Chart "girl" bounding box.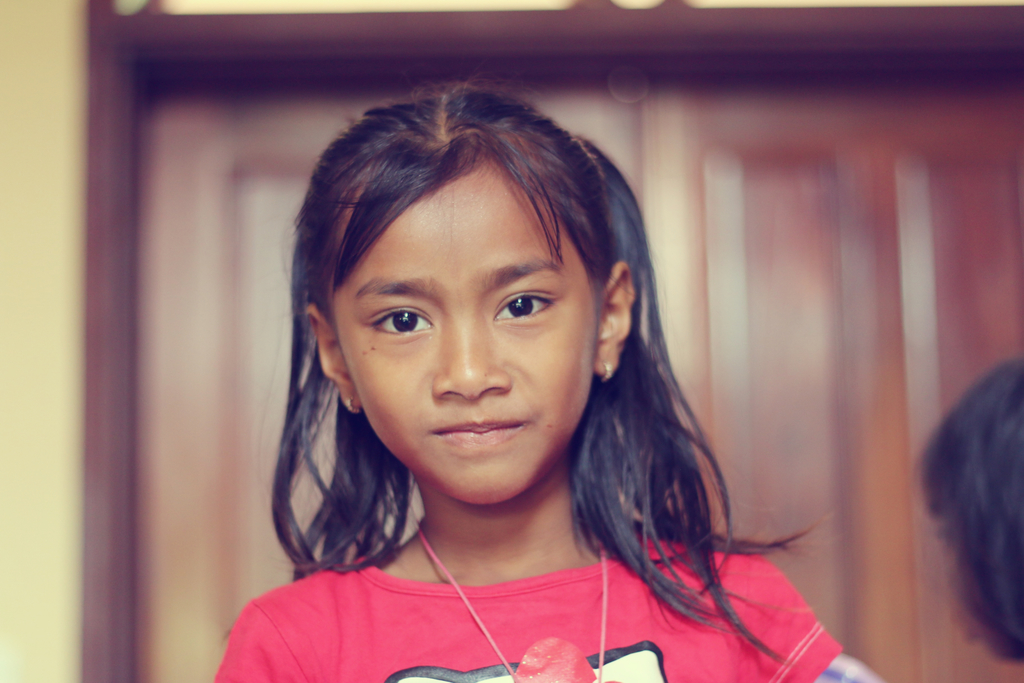
Charted: BBox(208, 75, 847, 682).
